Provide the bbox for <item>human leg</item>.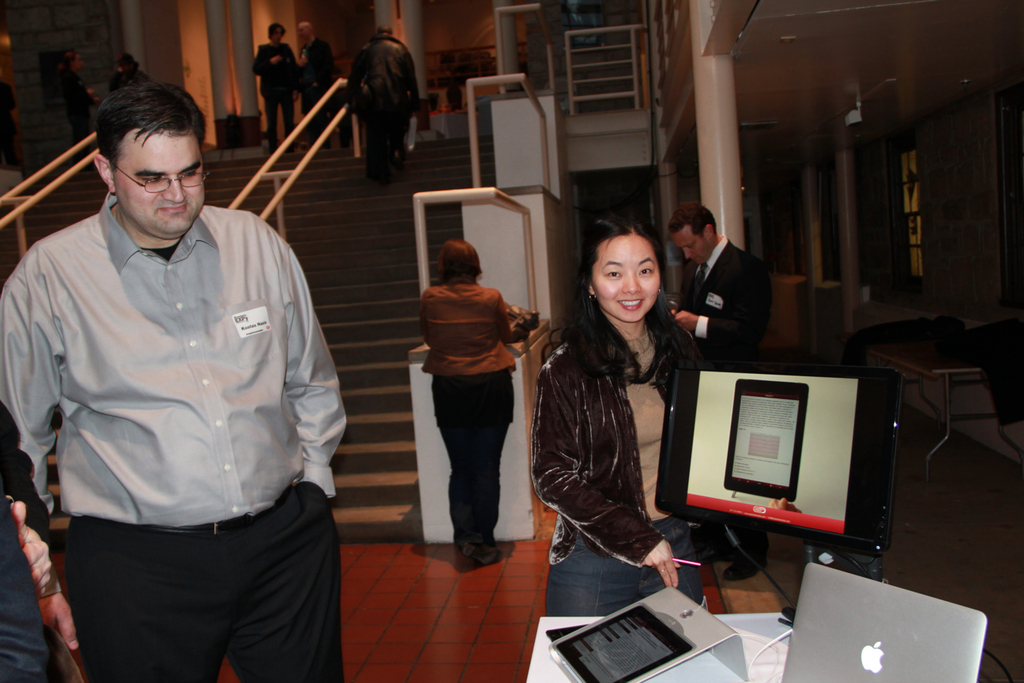
x1=643 y1=523 x2=706 y2=612.
